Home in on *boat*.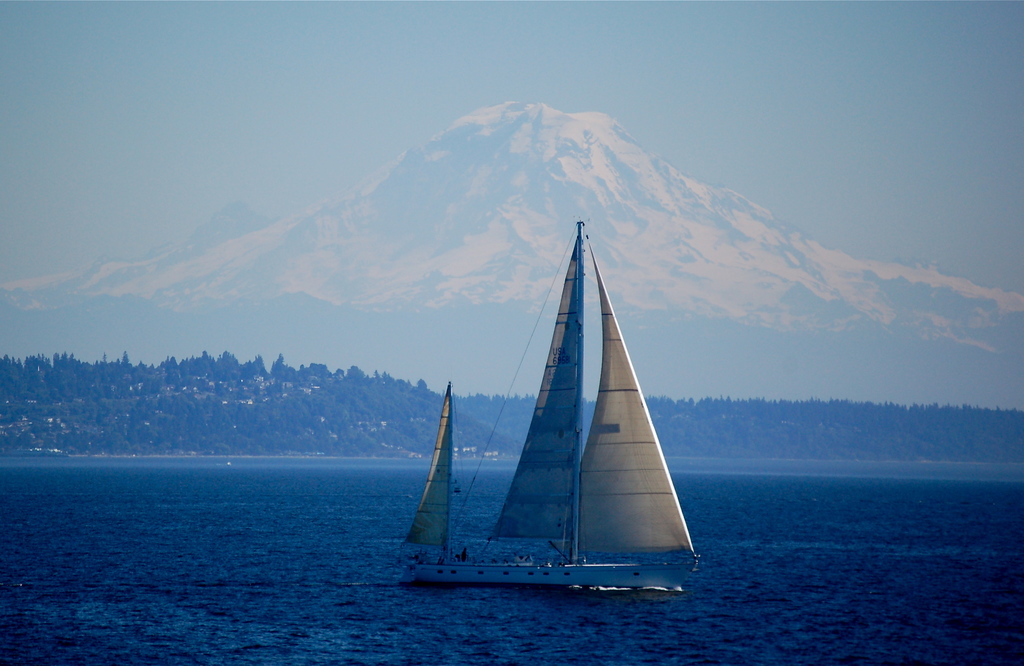
Homed in at 399,221,703,585.
